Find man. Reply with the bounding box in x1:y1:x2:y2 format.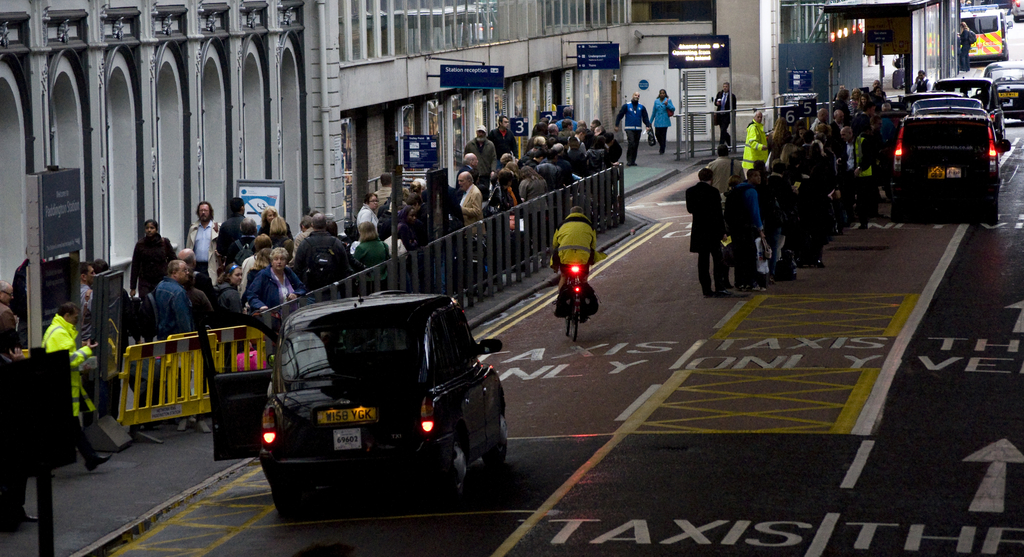
531:113:543:134.
